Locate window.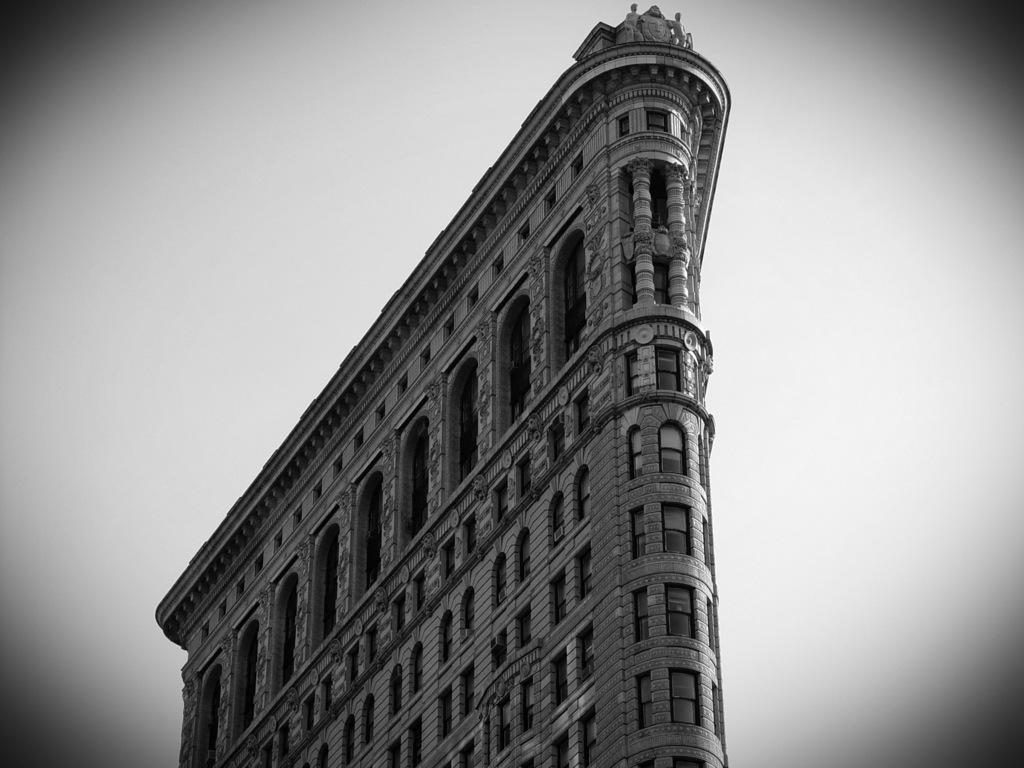
Bounding box: l=196, t=657, r=225, b=767.
